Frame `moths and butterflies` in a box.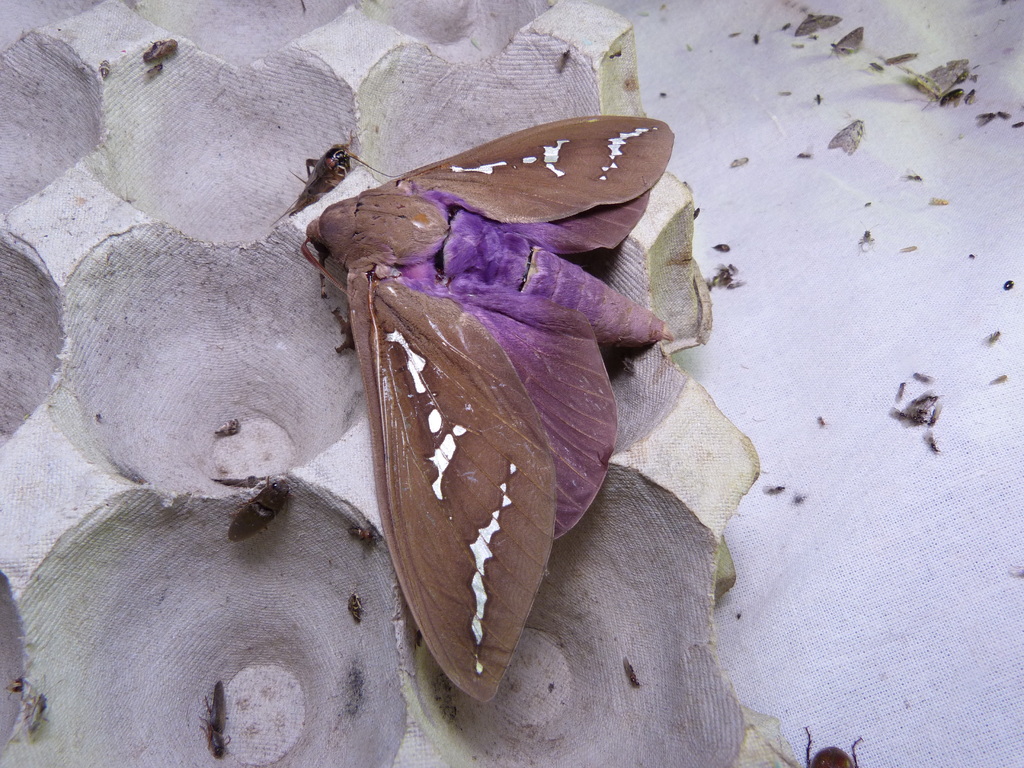
828/121/868/155.
